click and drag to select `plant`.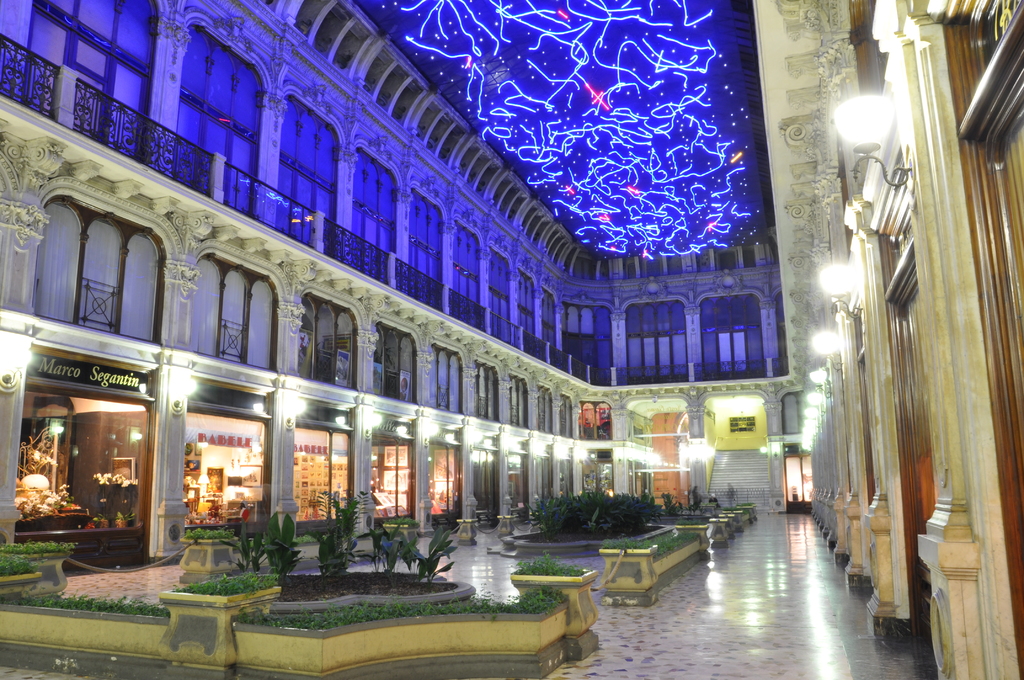
Selection: rect(724, 483, 739, 508).
